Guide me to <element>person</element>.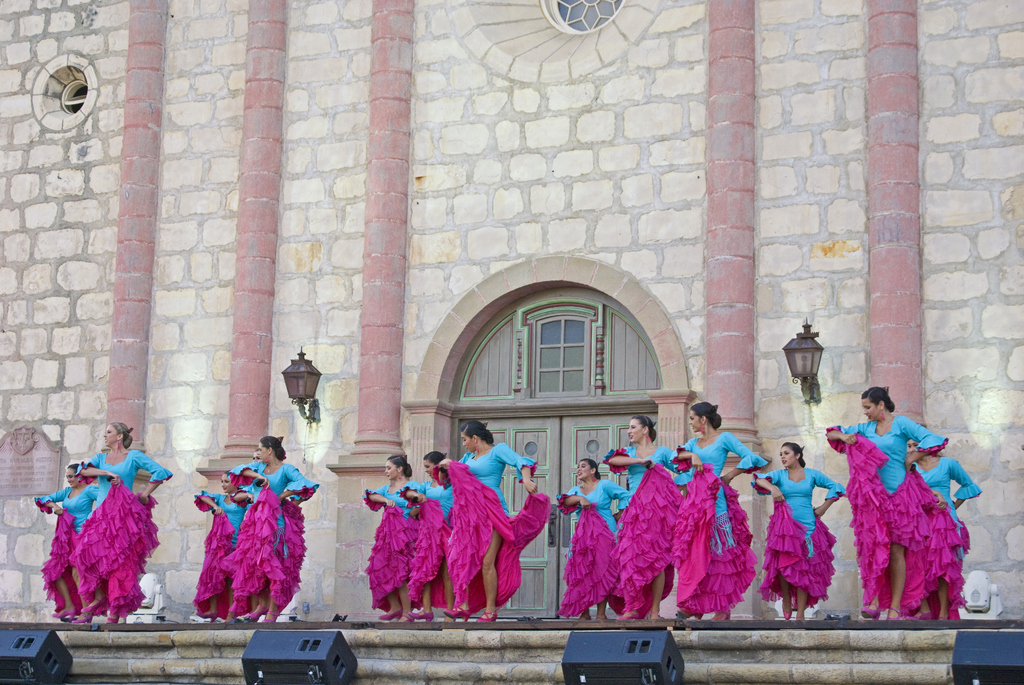
Guidance: 403/451/455/617.
